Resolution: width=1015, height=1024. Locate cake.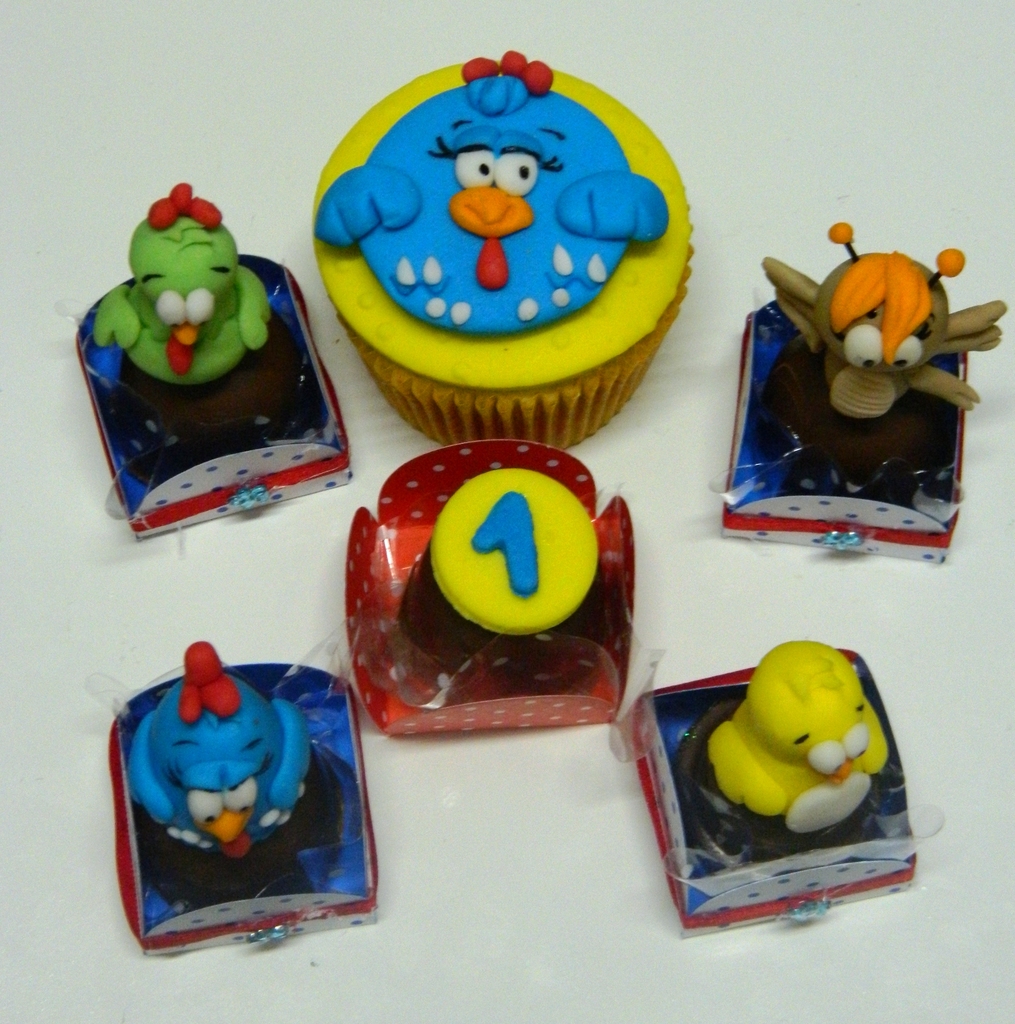
301, 60, 708, 472.
